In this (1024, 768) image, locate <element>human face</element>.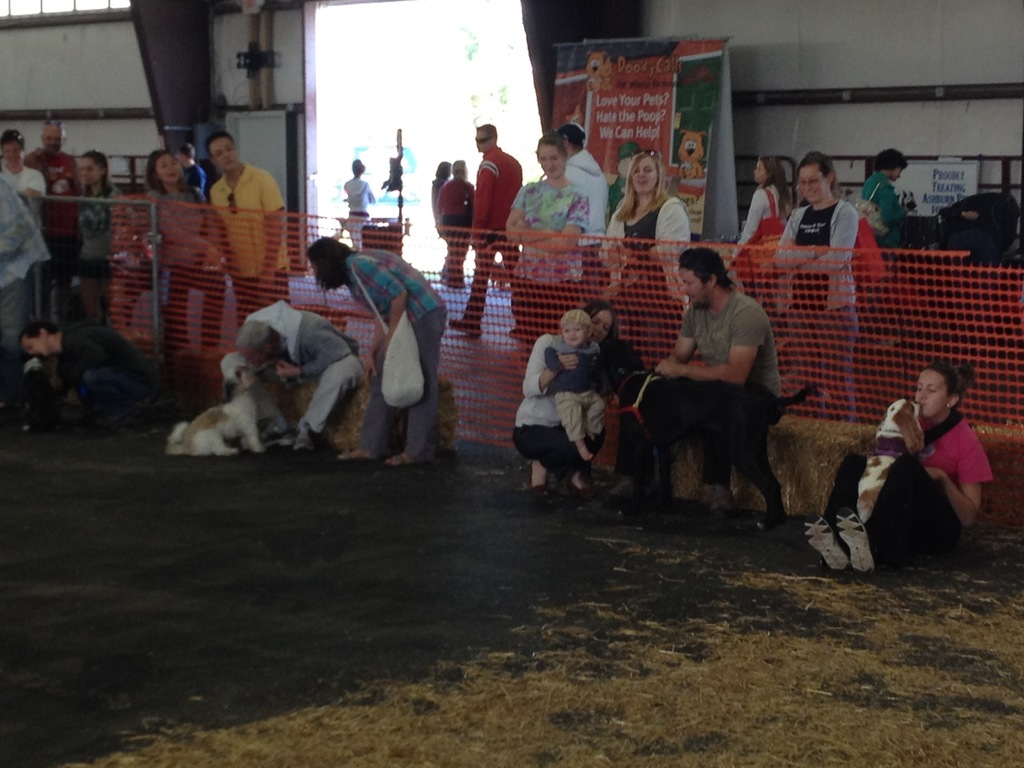
Bounding box: x1=541 y1=140 x2=564 y2=180.
